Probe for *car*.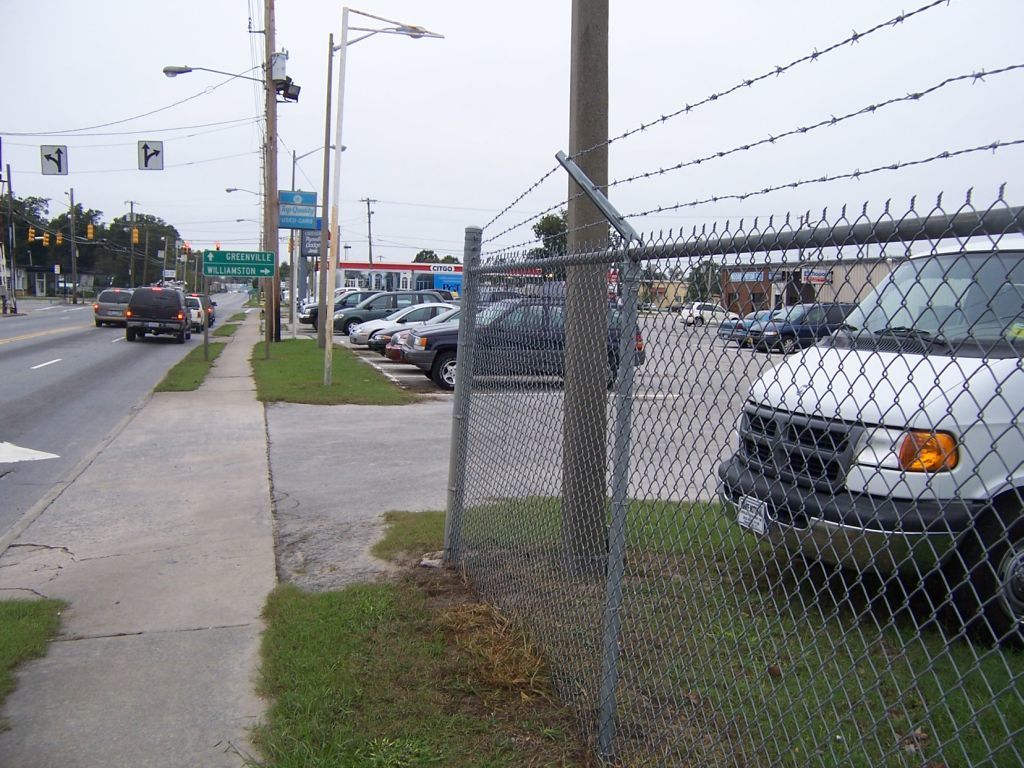
Probe result: [x1=58, y1=279, x2=80, y2=295].
